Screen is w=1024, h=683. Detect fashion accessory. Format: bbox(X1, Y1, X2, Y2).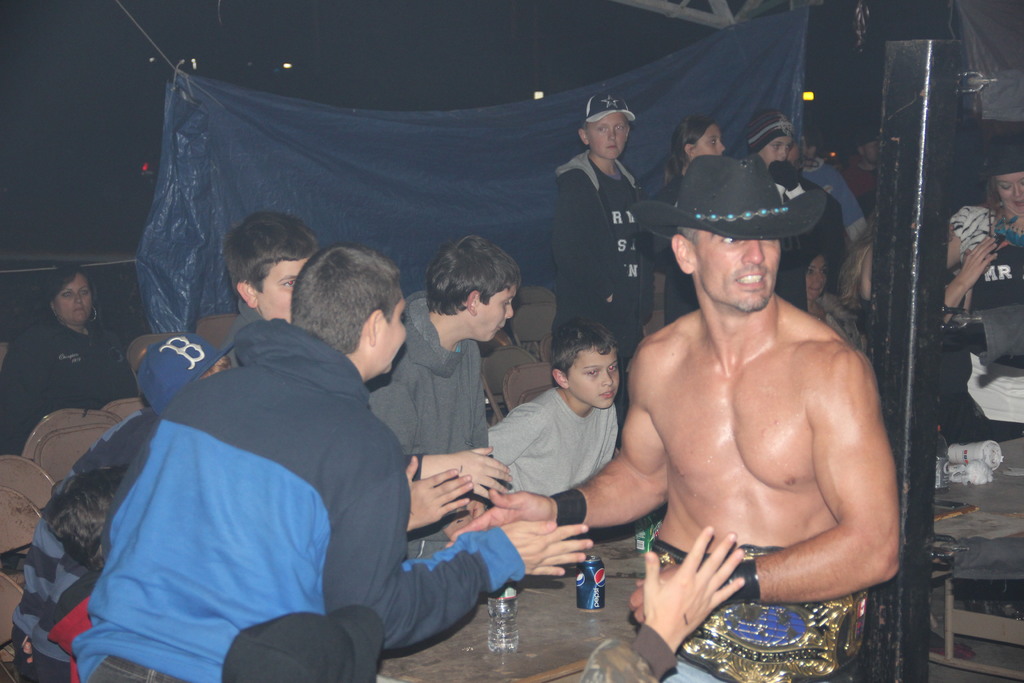
bbox(627, 158, 829, 237).
